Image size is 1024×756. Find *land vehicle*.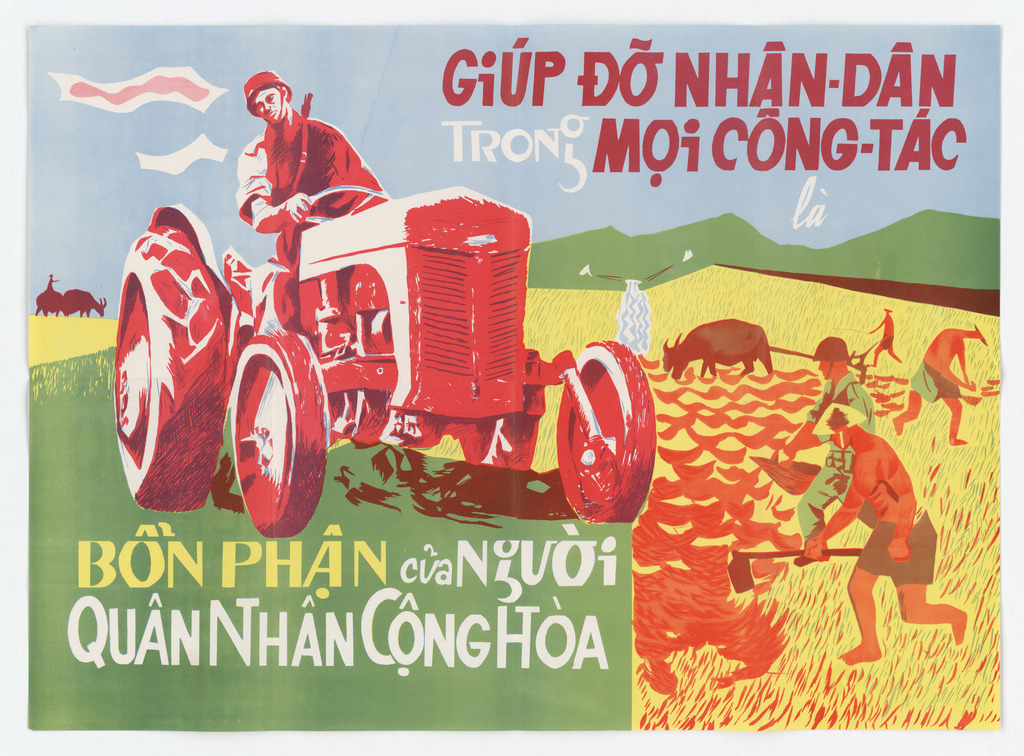
x1=184, y1=186, x2=660, y2=529.
